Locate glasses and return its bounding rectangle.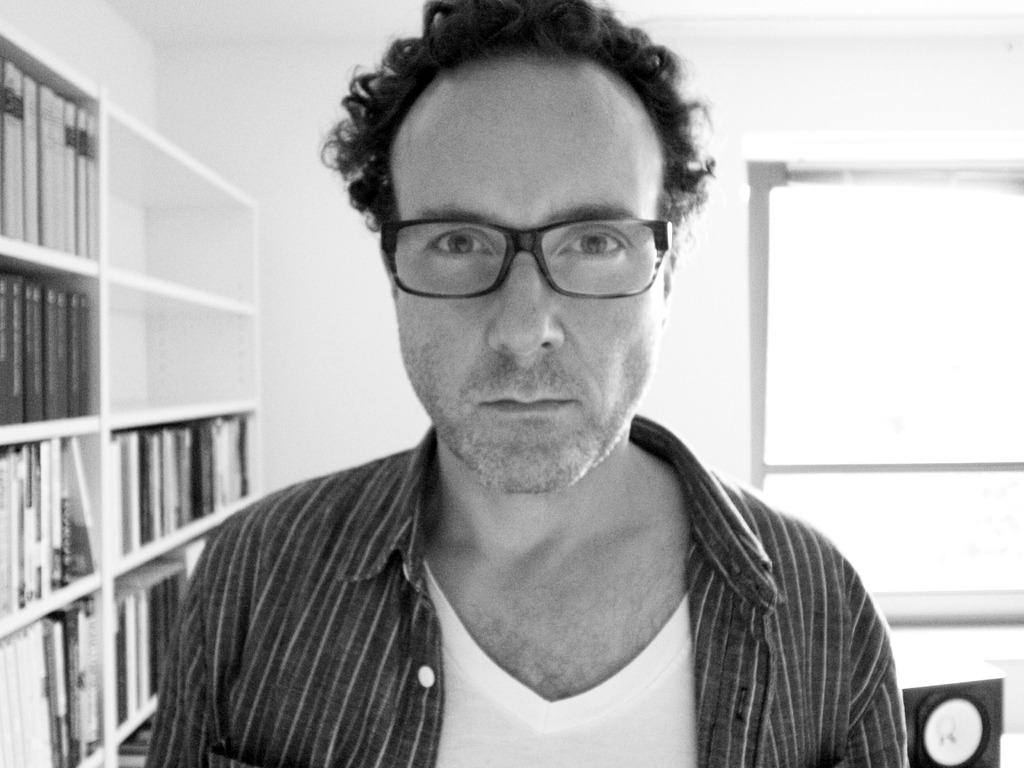
[372, 196, 685, 297].
